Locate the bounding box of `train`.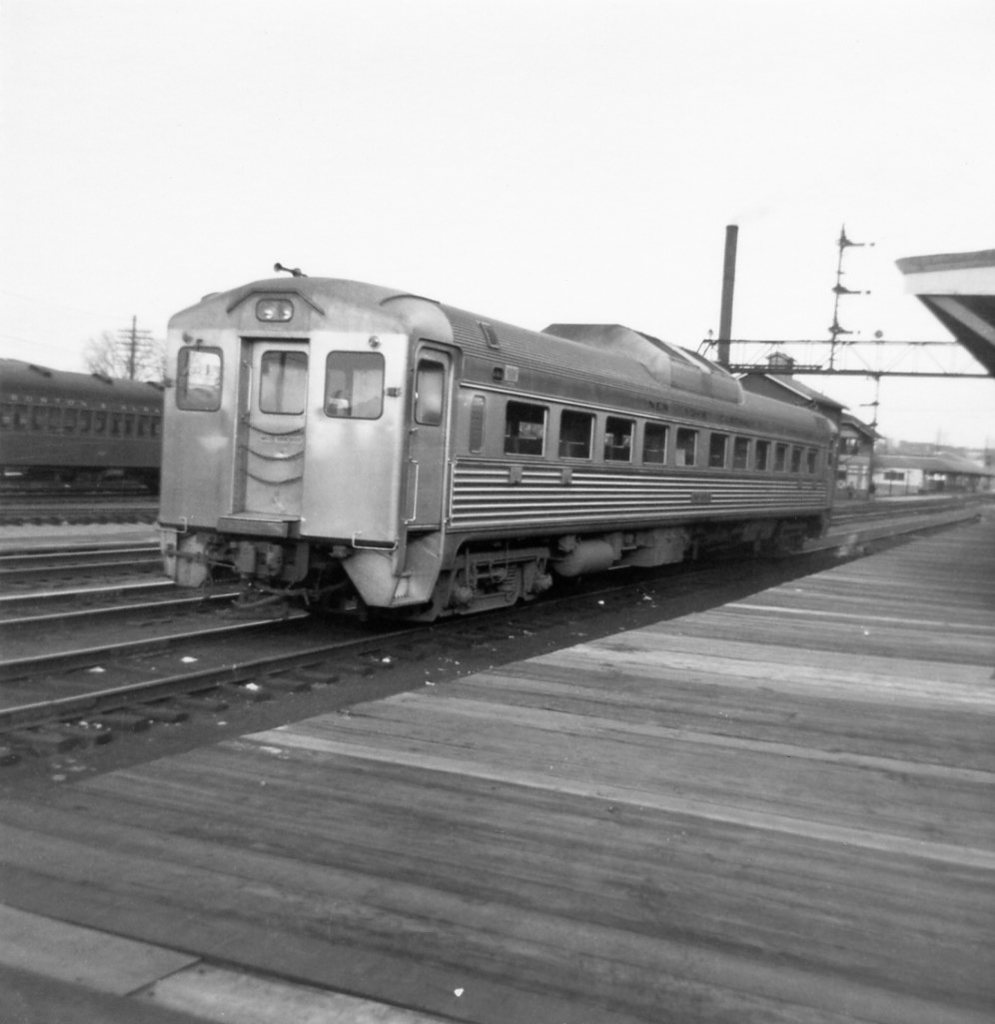
Bounding box: bbox=(164, 263, 848, 632).
